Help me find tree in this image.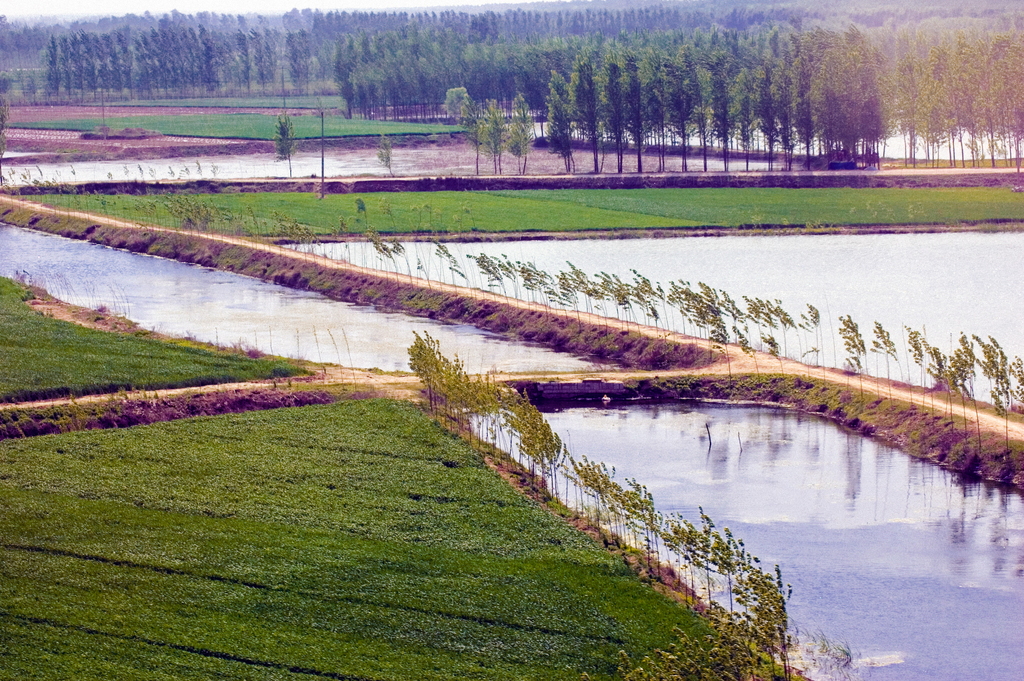
Found it: rect(175, 8, 220, 34).
